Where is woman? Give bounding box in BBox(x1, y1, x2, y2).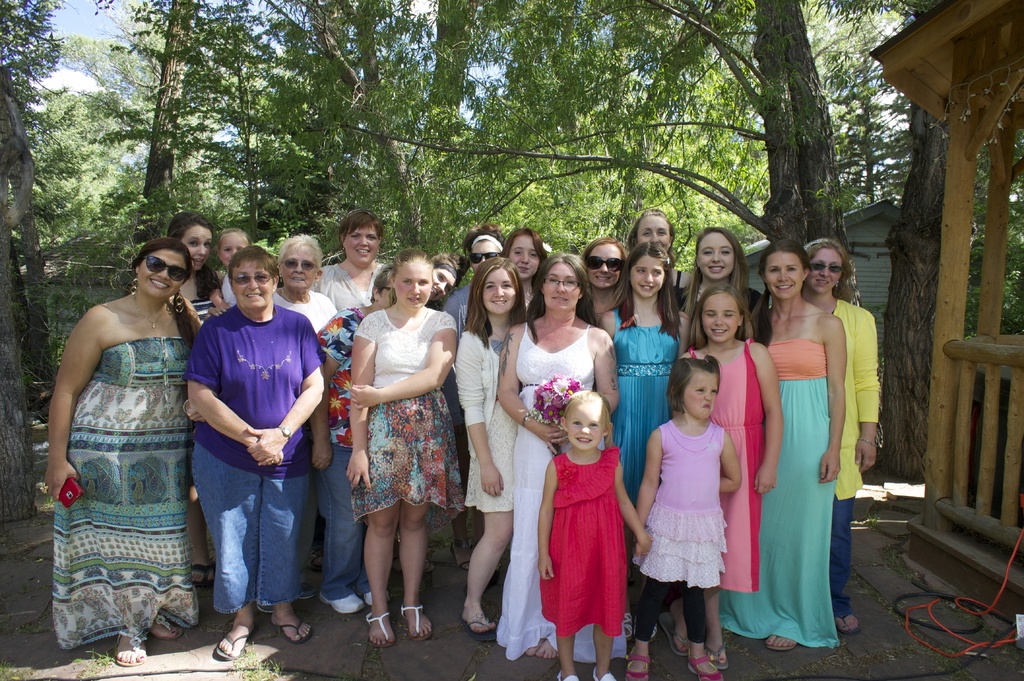
BBox(581, 235, 634, 329).
